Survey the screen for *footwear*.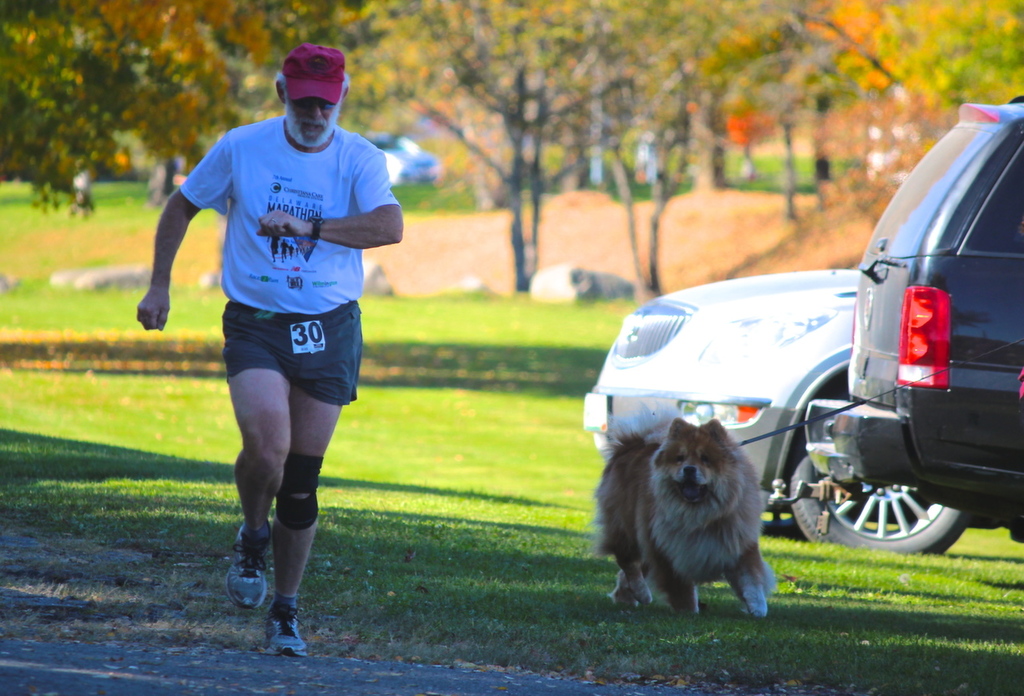
Survey found: 264/597/311/657.
